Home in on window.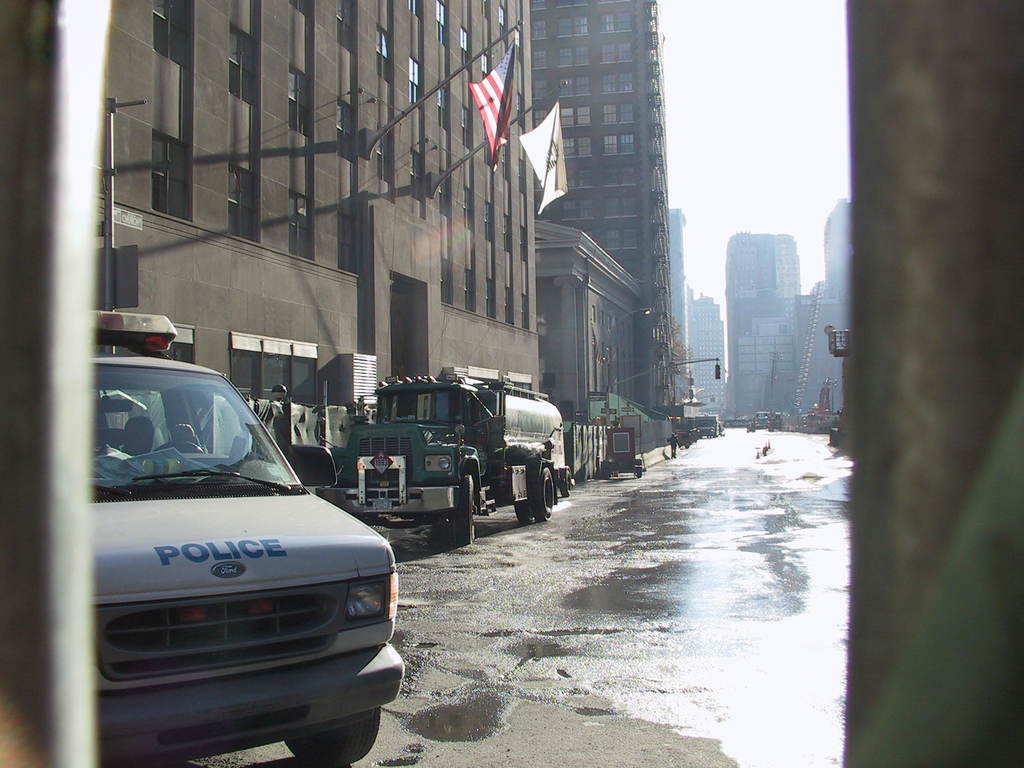
Homed in at box=[561, 201, 593, 222].
